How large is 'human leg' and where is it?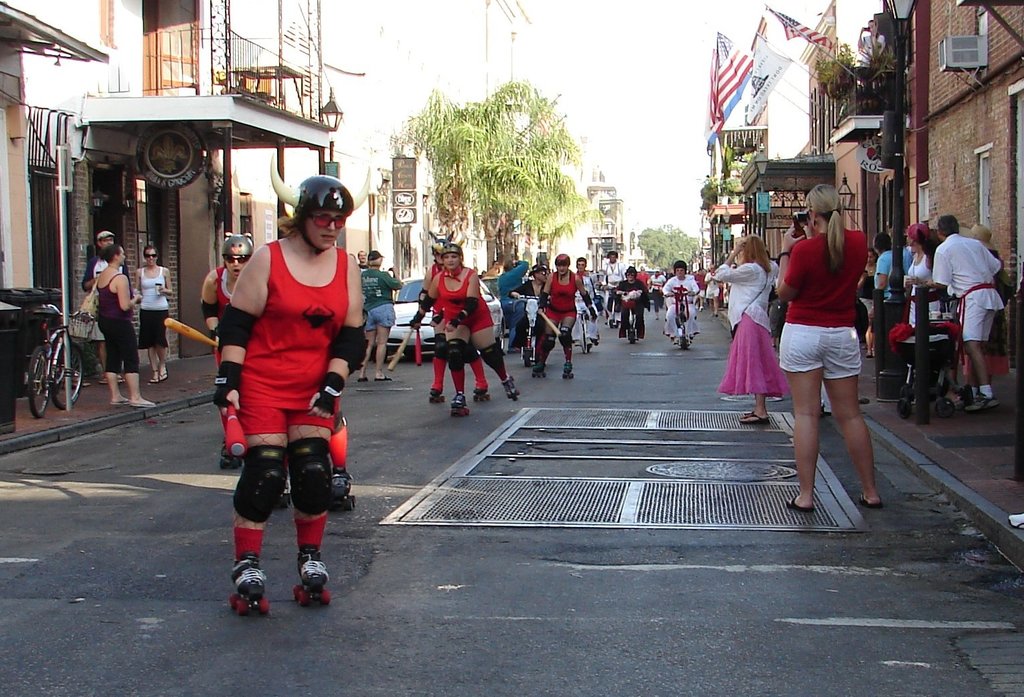
Bounding box: {"left": 787, "top": 328, "right": 828, "bottom": 506}.
